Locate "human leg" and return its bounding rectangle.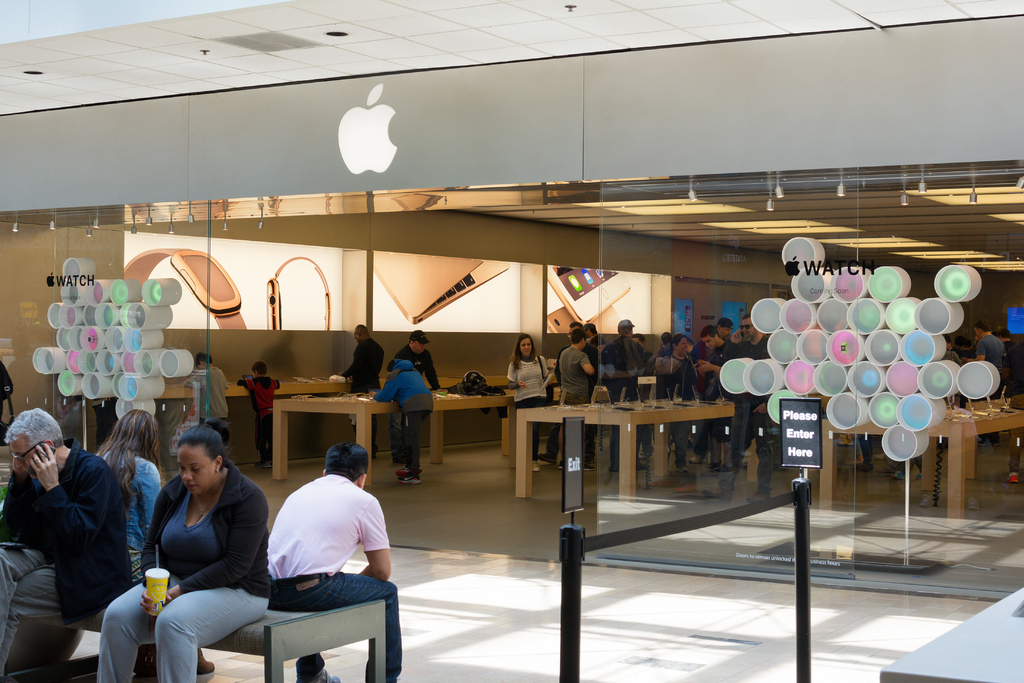
bbox=[0, 548, 47, 633].
